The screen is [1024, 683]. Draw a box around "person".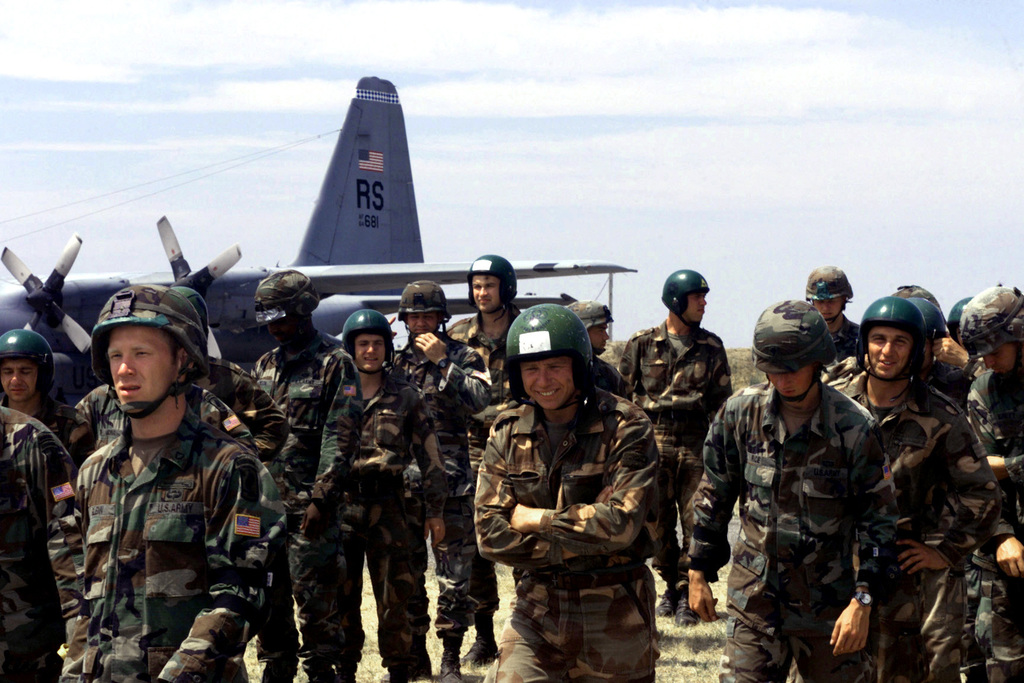
left=467, top=295, right=671, bottom=682.
